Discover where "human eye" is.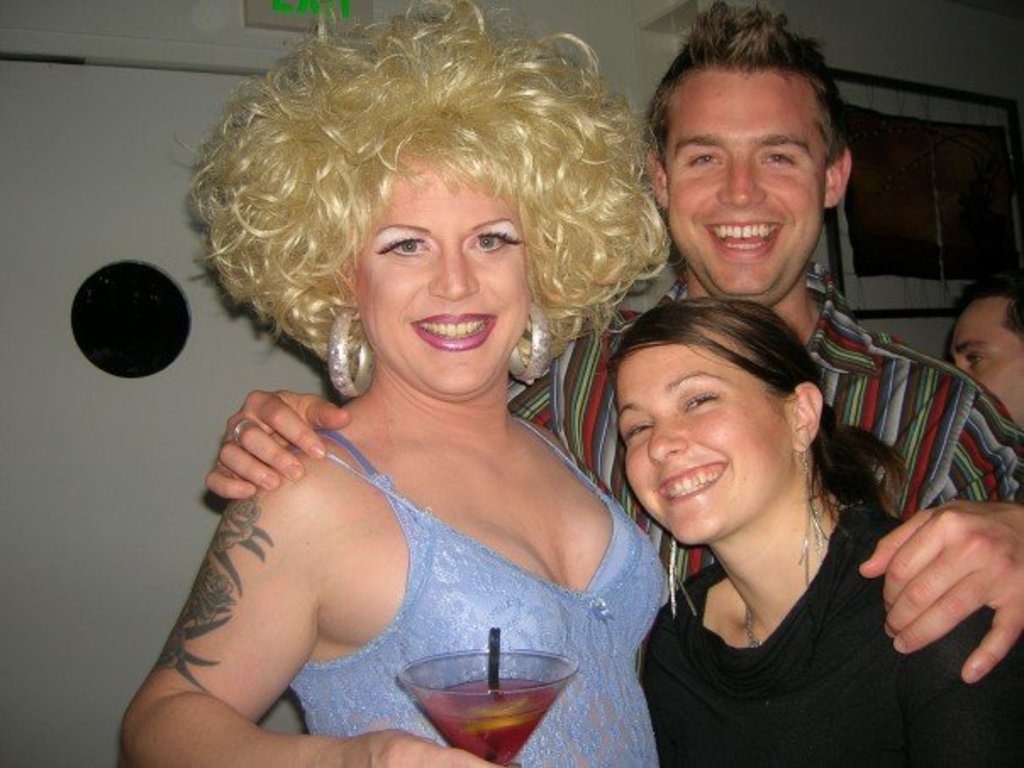
Discovered at (left=463, top=225, right=529, bottom=259).
